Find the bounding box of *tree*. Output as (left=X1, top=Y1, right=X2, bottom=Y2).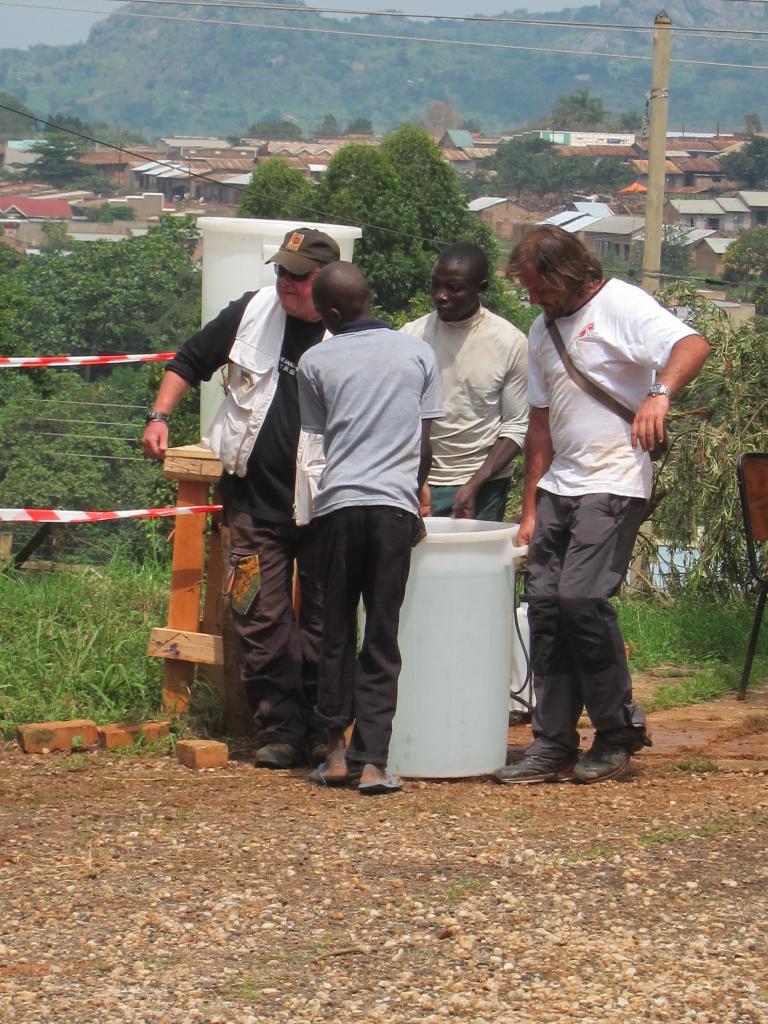
(left=713, top=216, right=767, bottom=316).
